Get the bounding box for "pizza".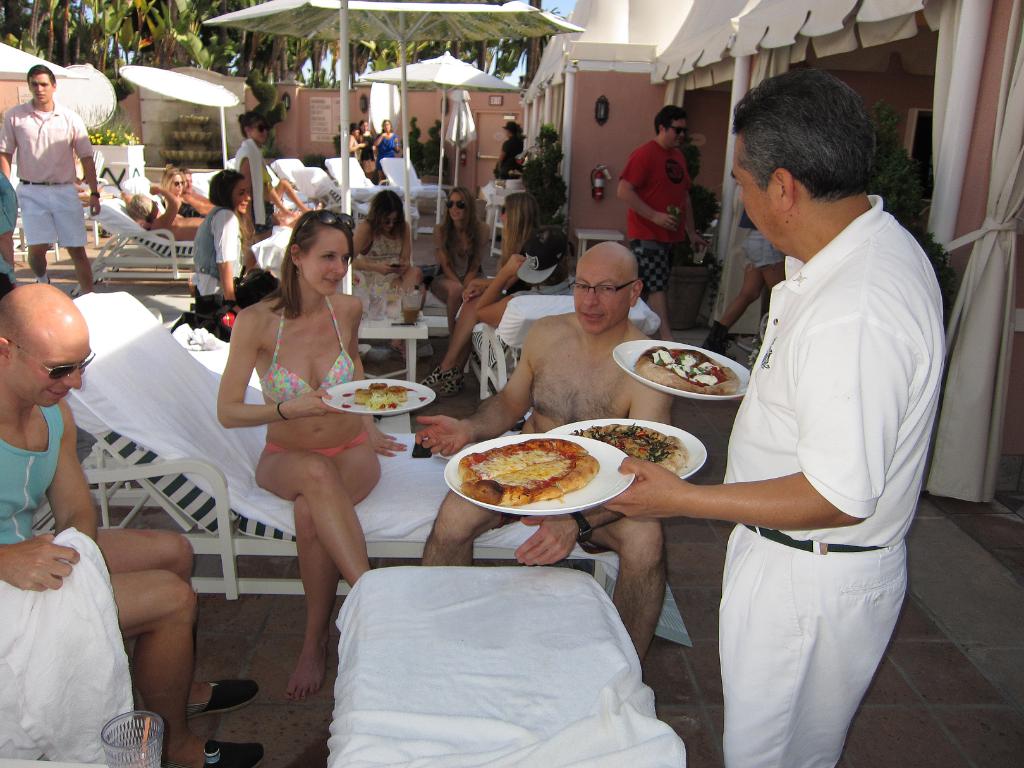
[561,416,689,484].
